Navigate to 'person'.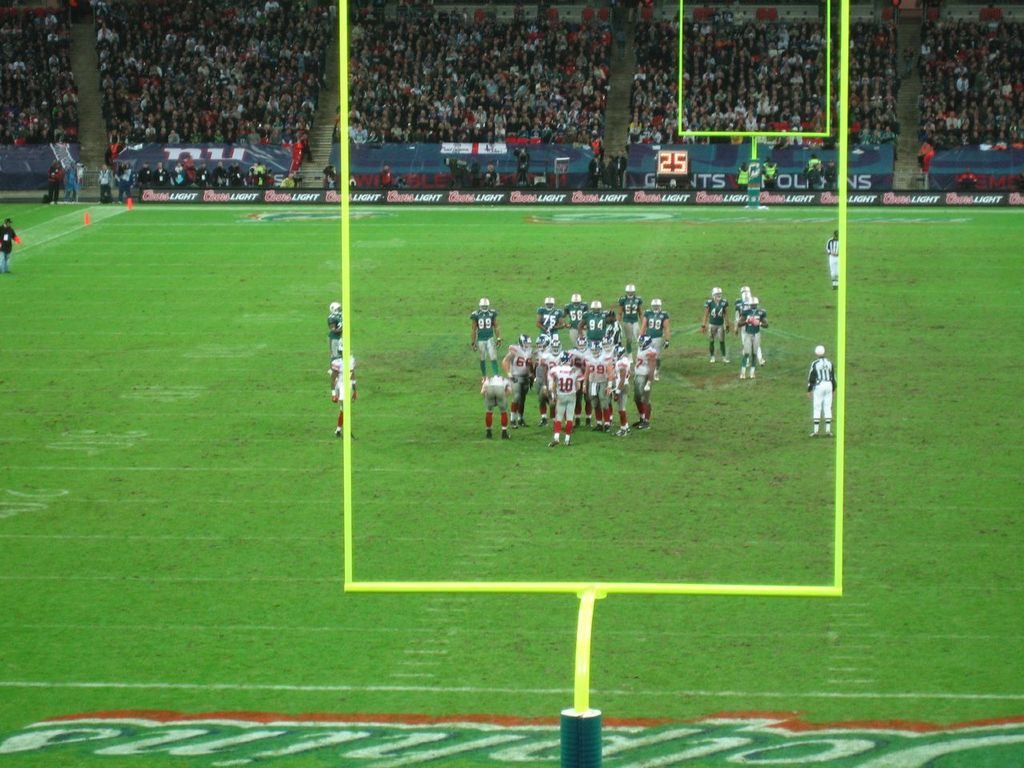
Navigation target: BBox(695, 285, 733, 365).
